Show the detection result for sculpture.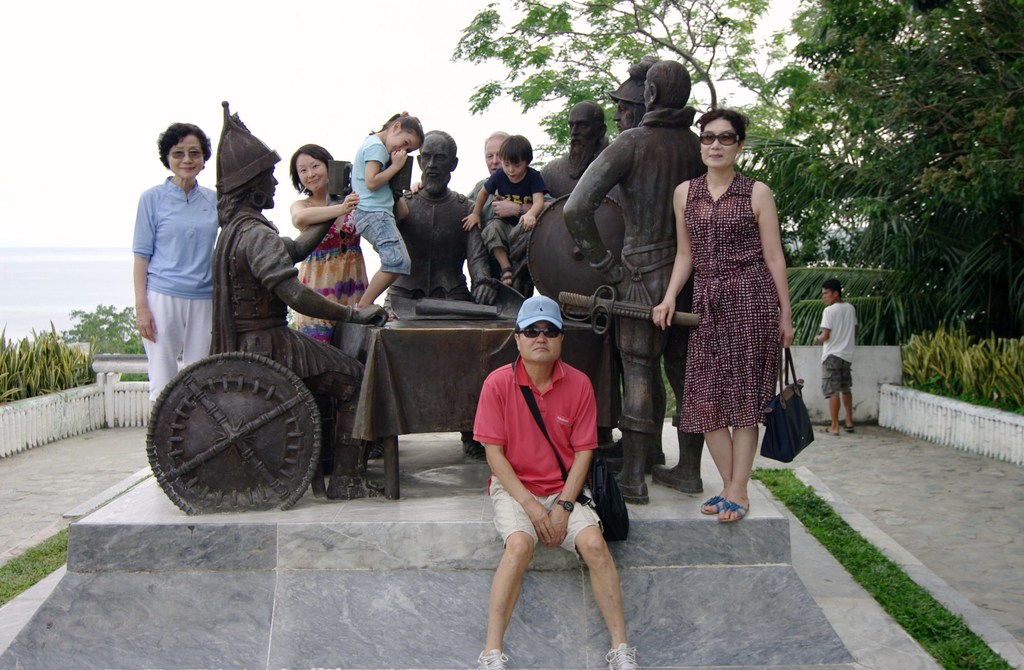
pyautogui.locateOnScreen(529, 107, 614, 289).
